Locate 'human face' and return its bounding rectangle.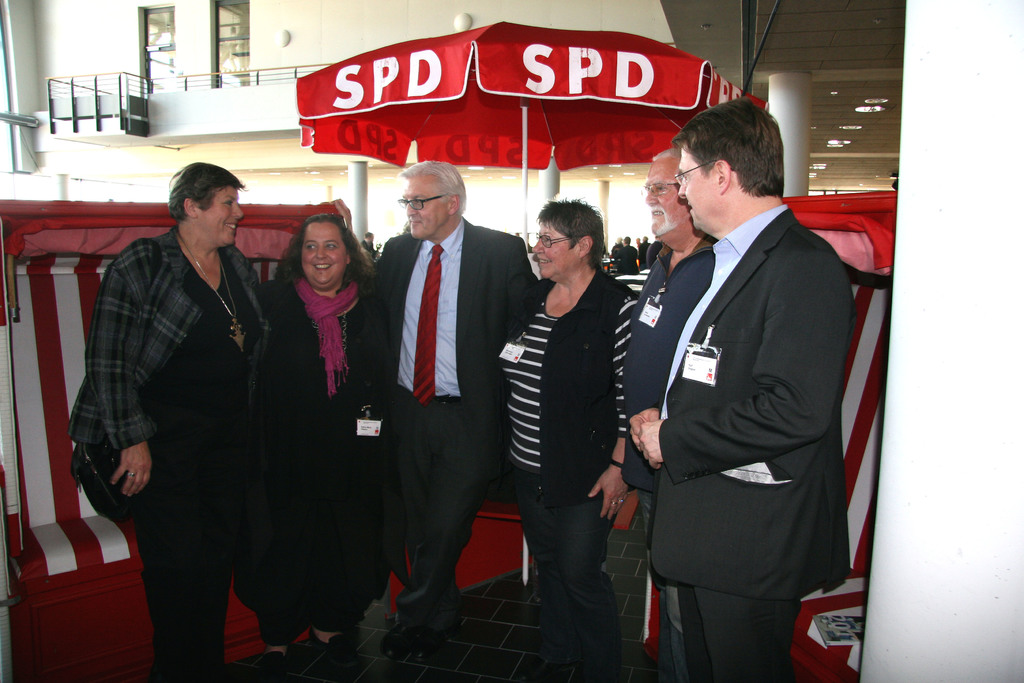
<bbox>404, 178, 449, 240</bbox>.
